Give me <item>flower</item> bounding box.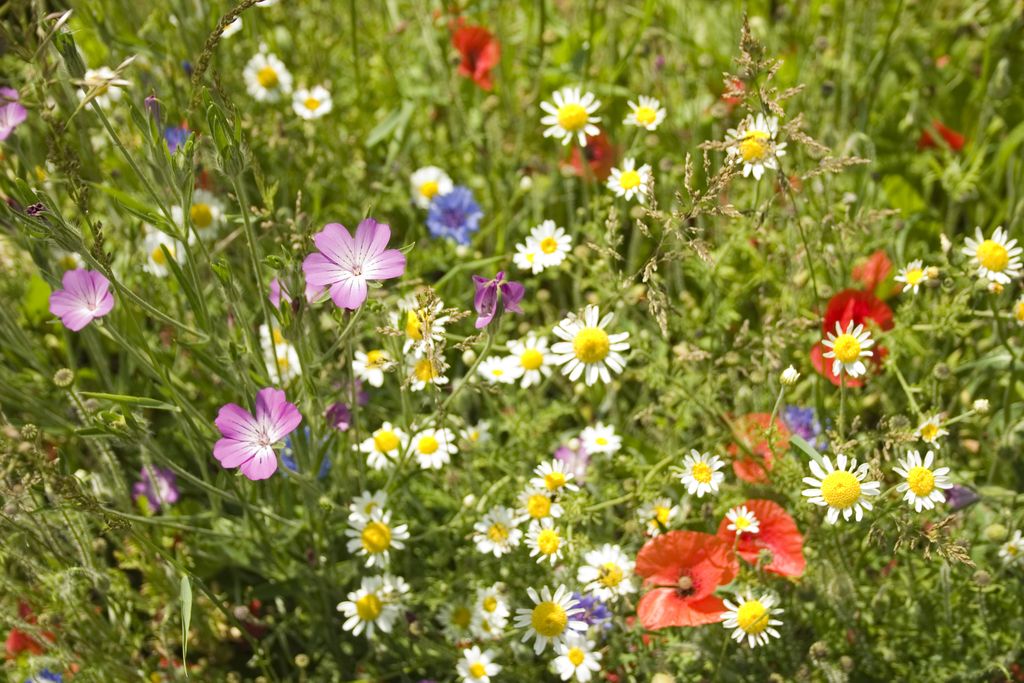
rect(506, 580, 583, 650).
